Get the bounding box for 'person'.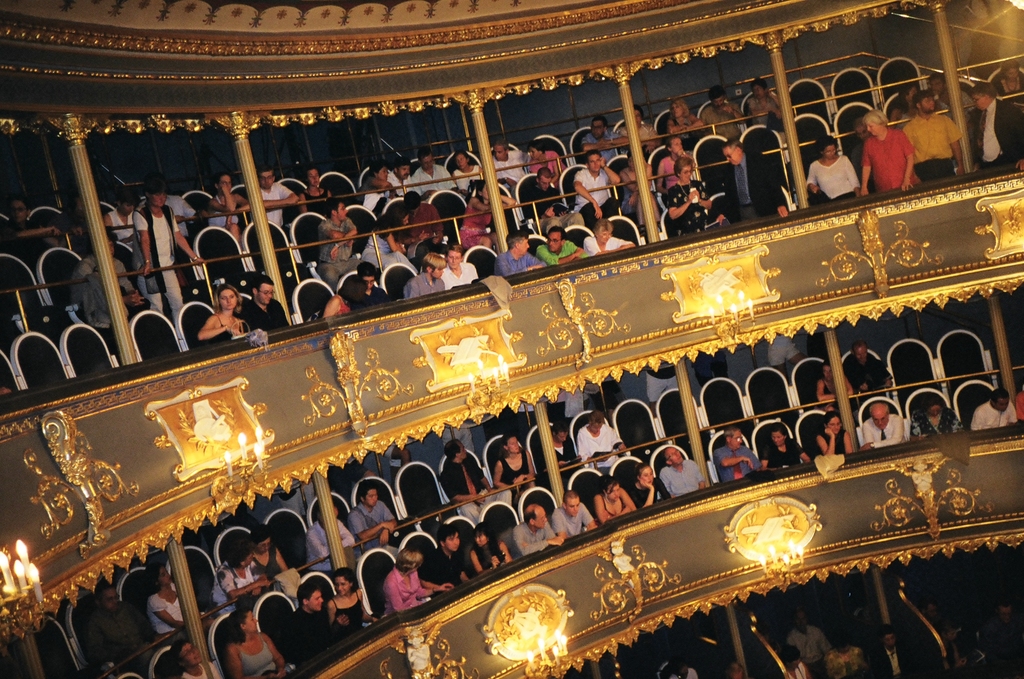
138,182,202,342.
